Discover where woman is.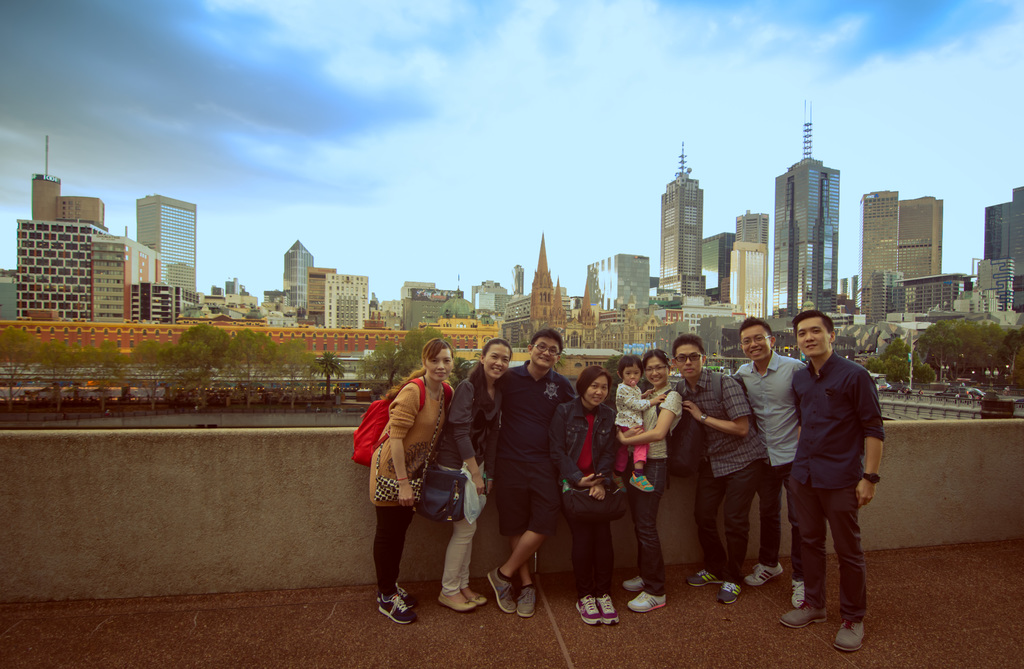
Discovered at [left=554, top=363, right=618, bottom=628].
